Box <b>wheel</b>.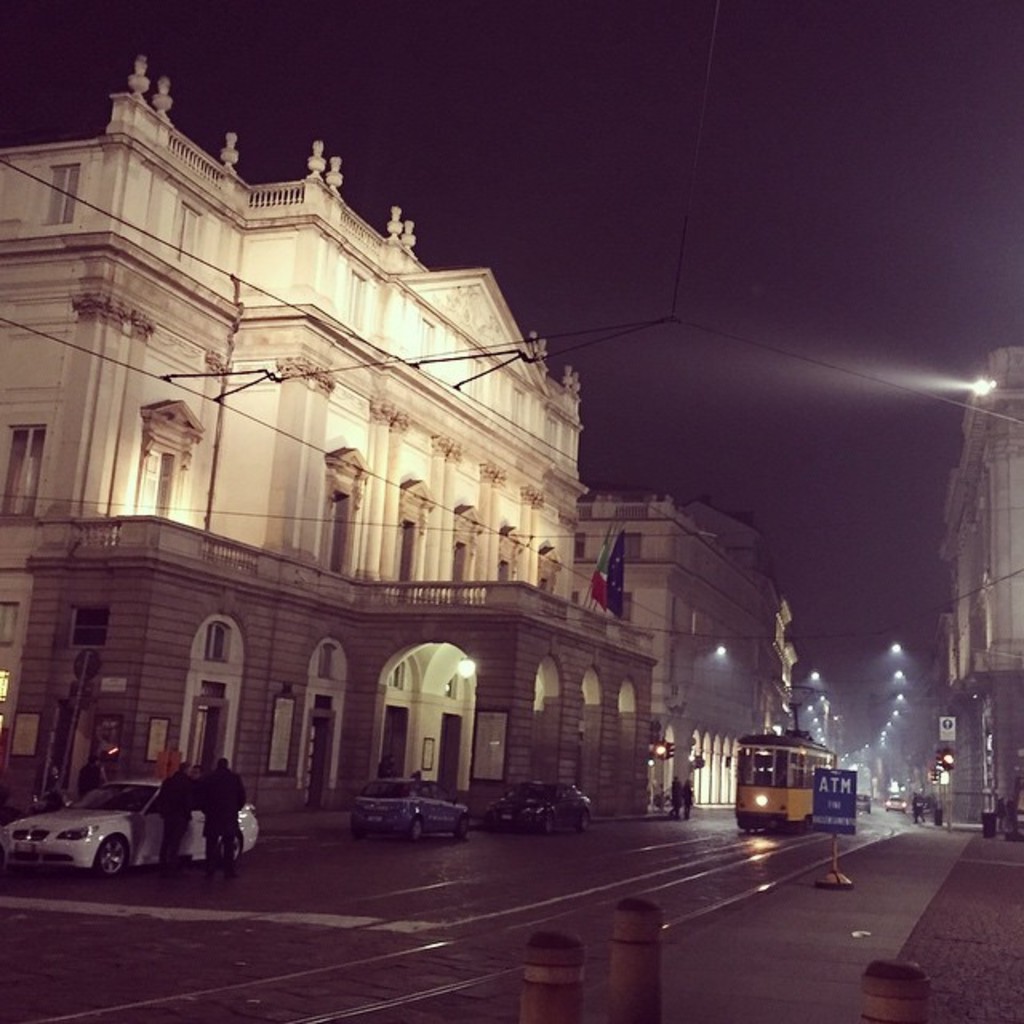
<box>413,816,426,842</box>.
